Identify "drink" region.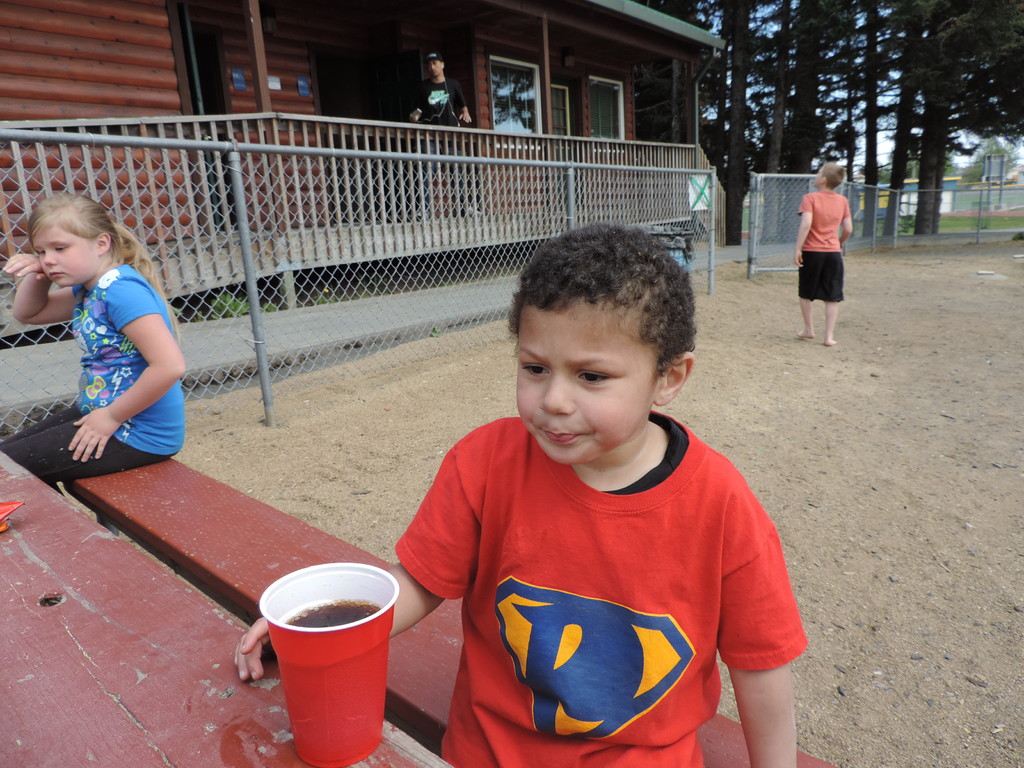
Region: (253,564,396,753).
